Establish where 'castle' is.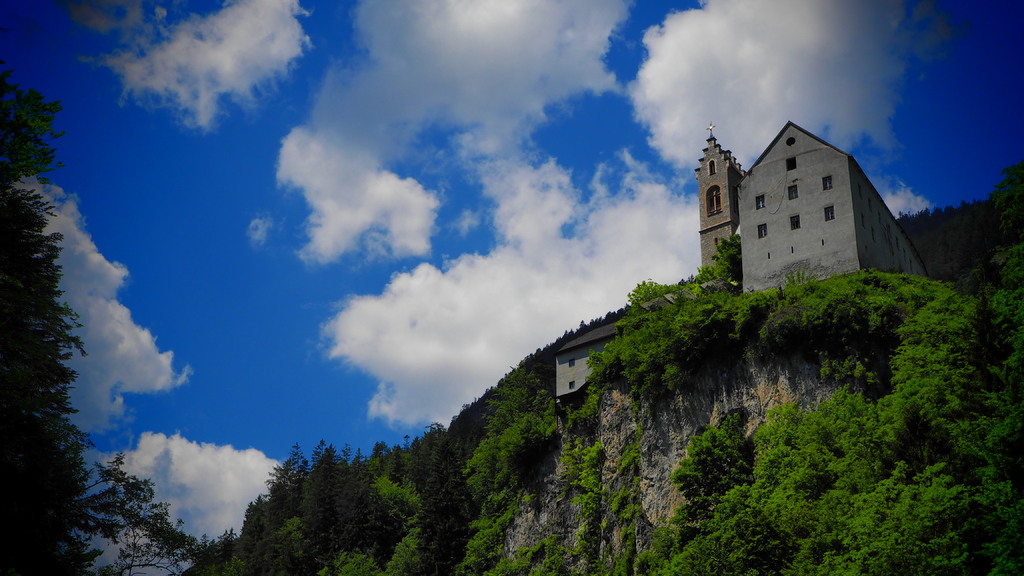
Established at 679, 109, 938, 311.
